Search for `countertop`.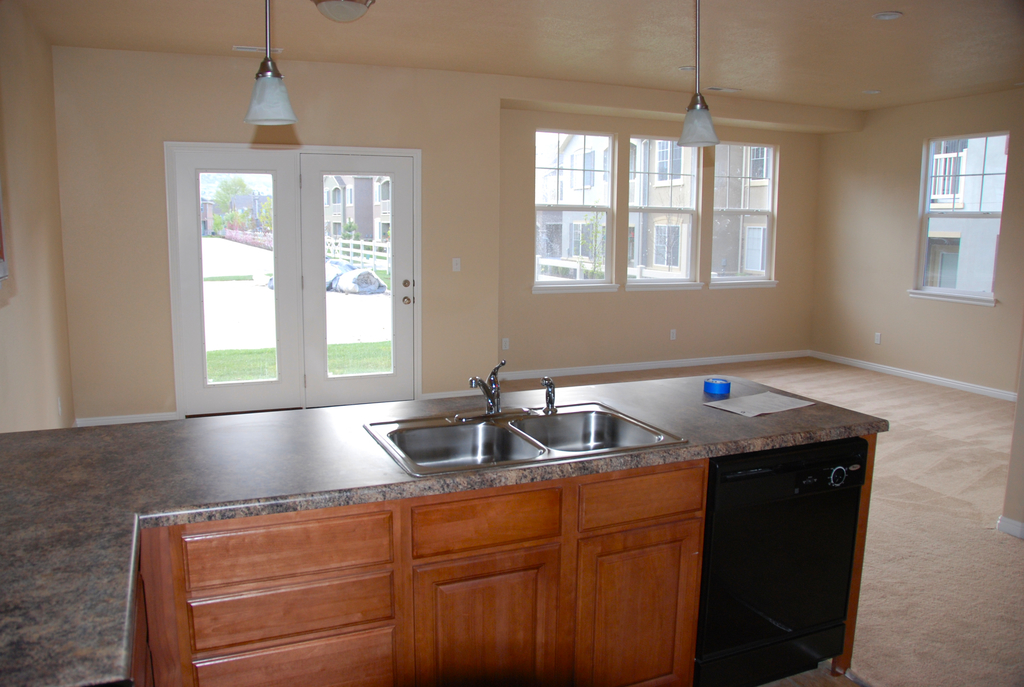
Found at Rect(3, 419, 890, 686).
